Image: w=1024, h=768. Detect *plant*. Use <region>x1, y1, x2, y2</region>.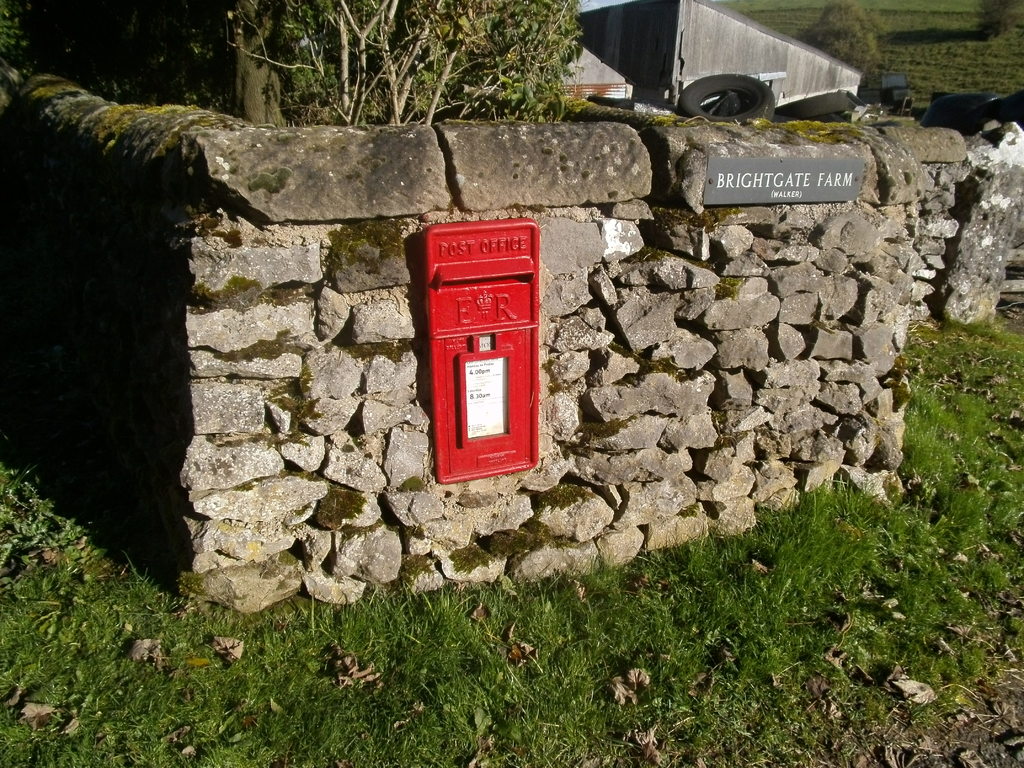
<region>188, 275, 295, 303</region>.
